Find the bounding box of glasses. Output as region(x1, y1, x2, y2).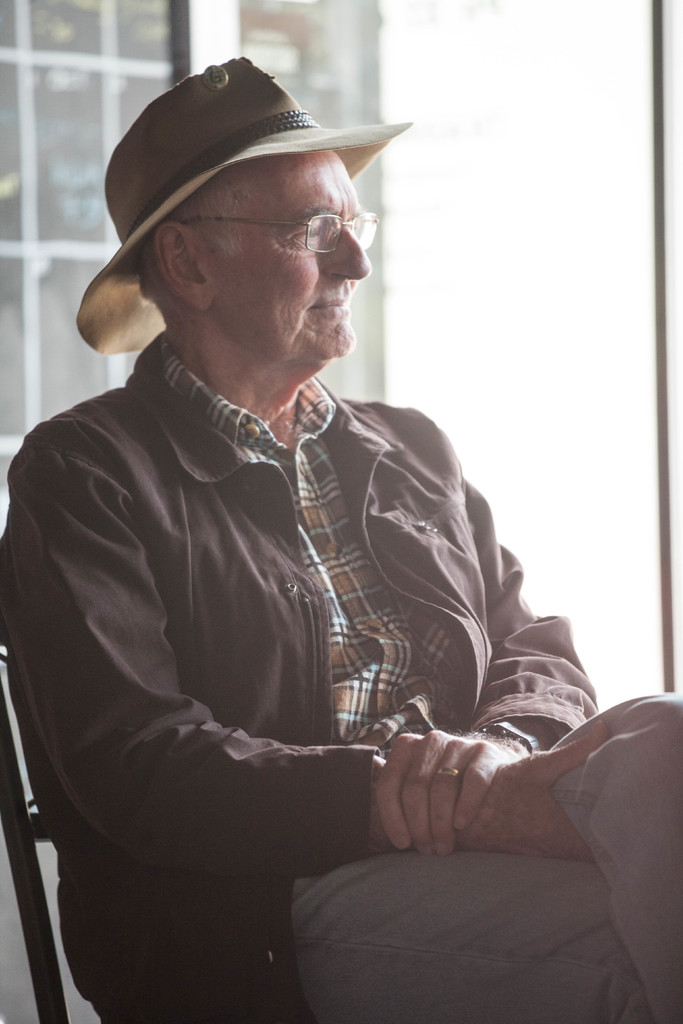
region(152, 186, 392, 266).
